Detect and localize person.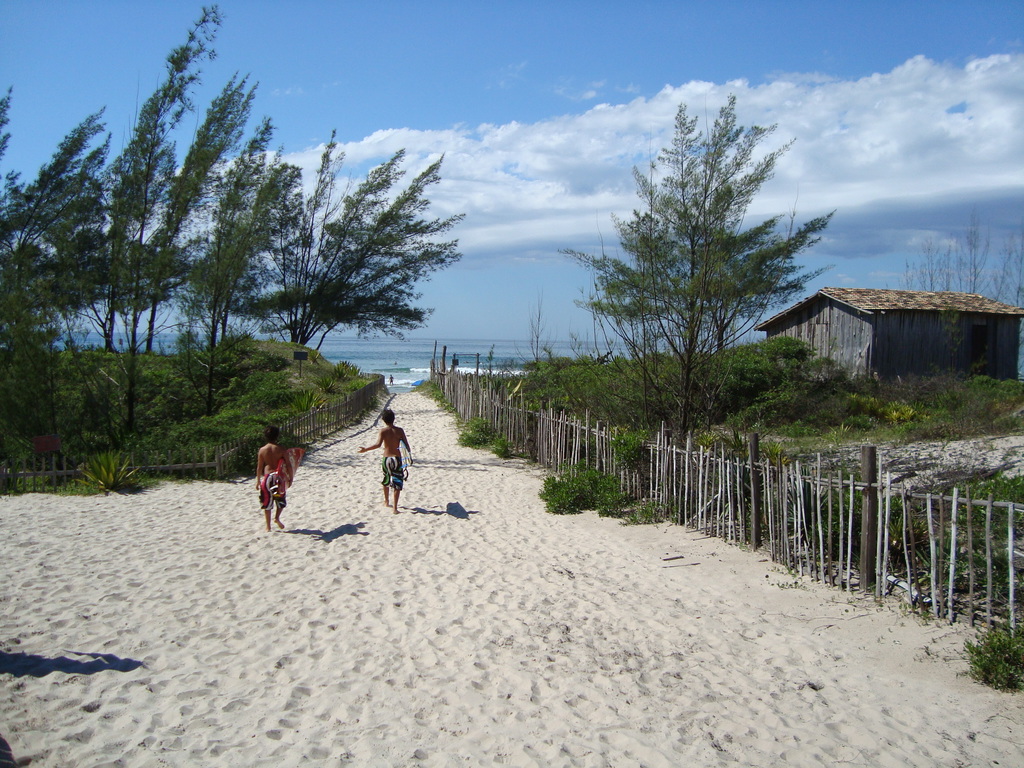
Localized at detection(360, 400, 412, 520).
